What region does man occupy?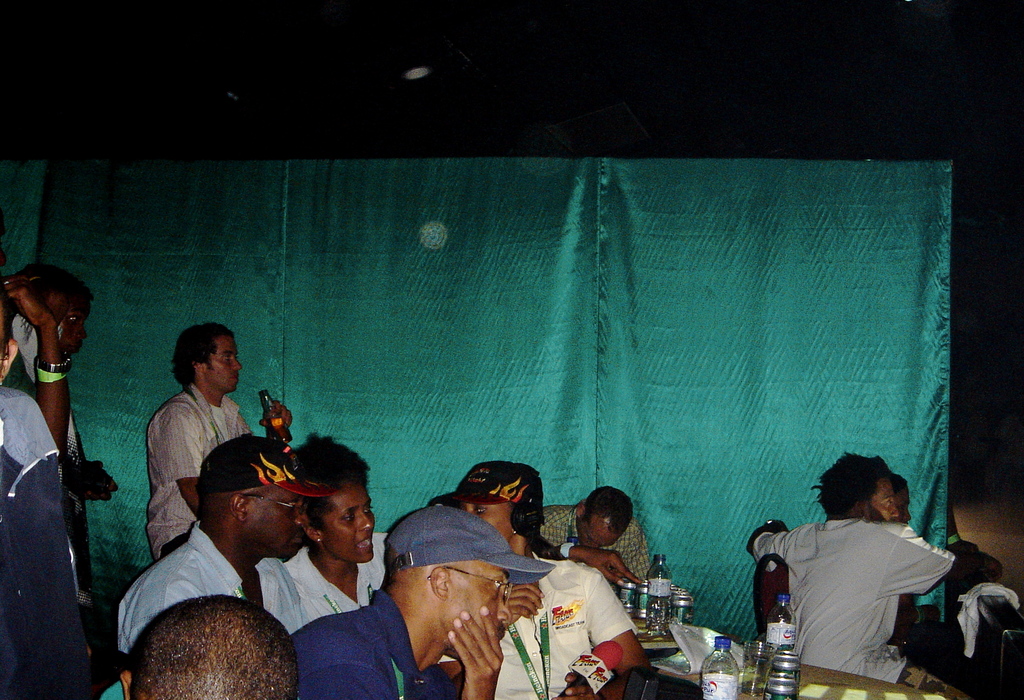
bbox=(890, 466, 925, 646).
